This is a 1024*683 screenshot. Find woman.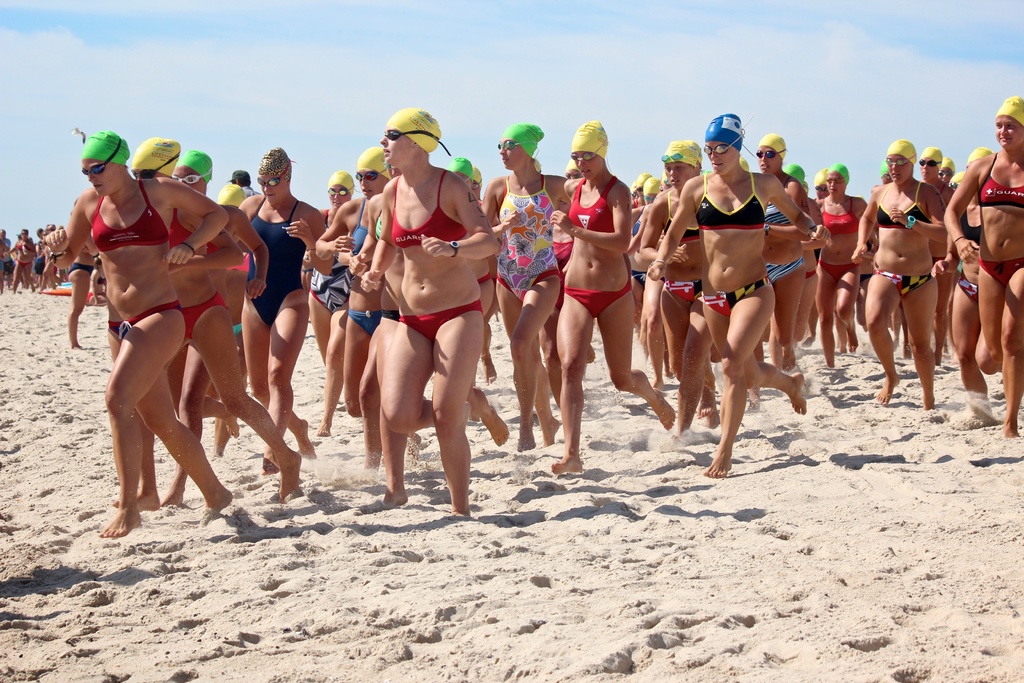
Bounding box: rect(47, 158, 227, 536).
